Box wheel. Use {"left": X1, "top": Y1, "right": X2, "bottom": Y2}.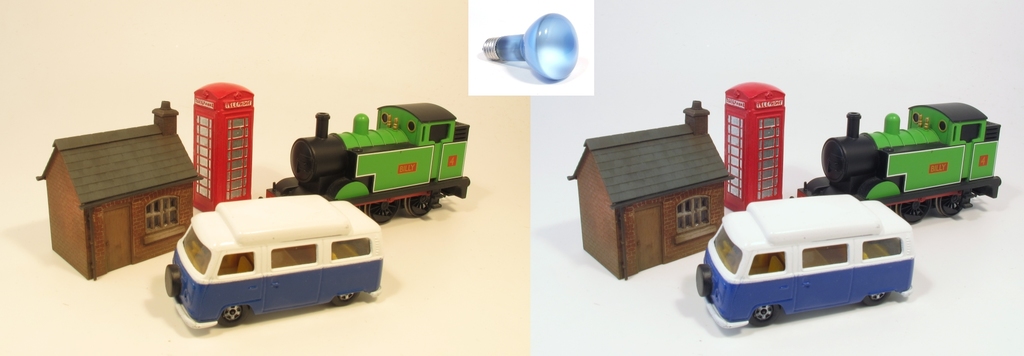
{"left": 699, "top": 266, "right": 709, "bottom": 297}.
